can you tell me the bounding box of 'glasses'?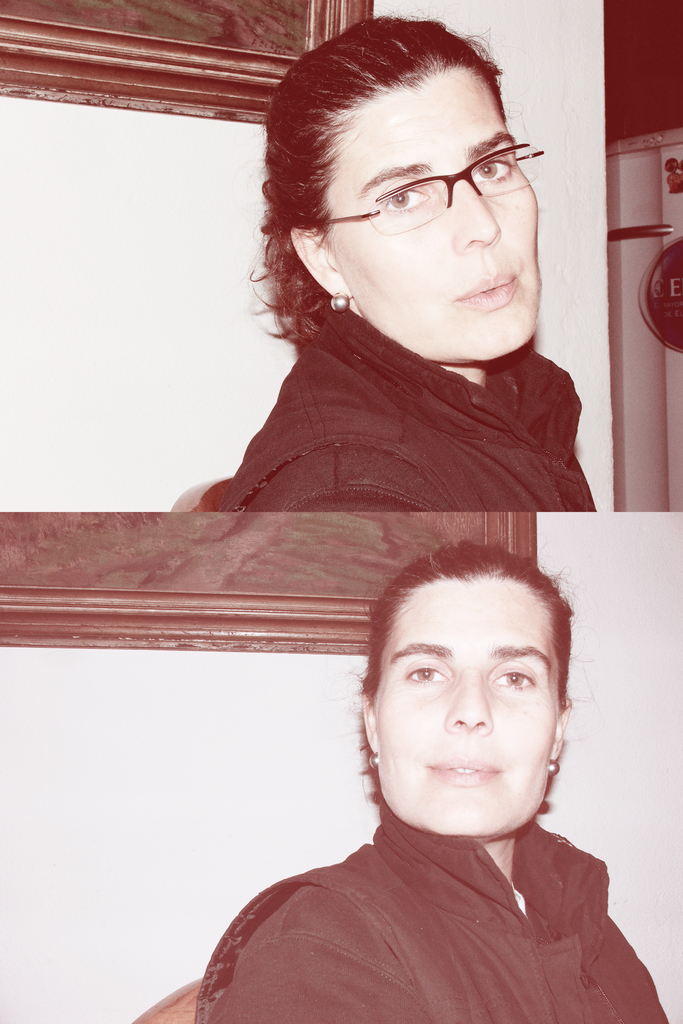
{"left": 330, "top": 132, "right": 550, "bottom": 219}.
